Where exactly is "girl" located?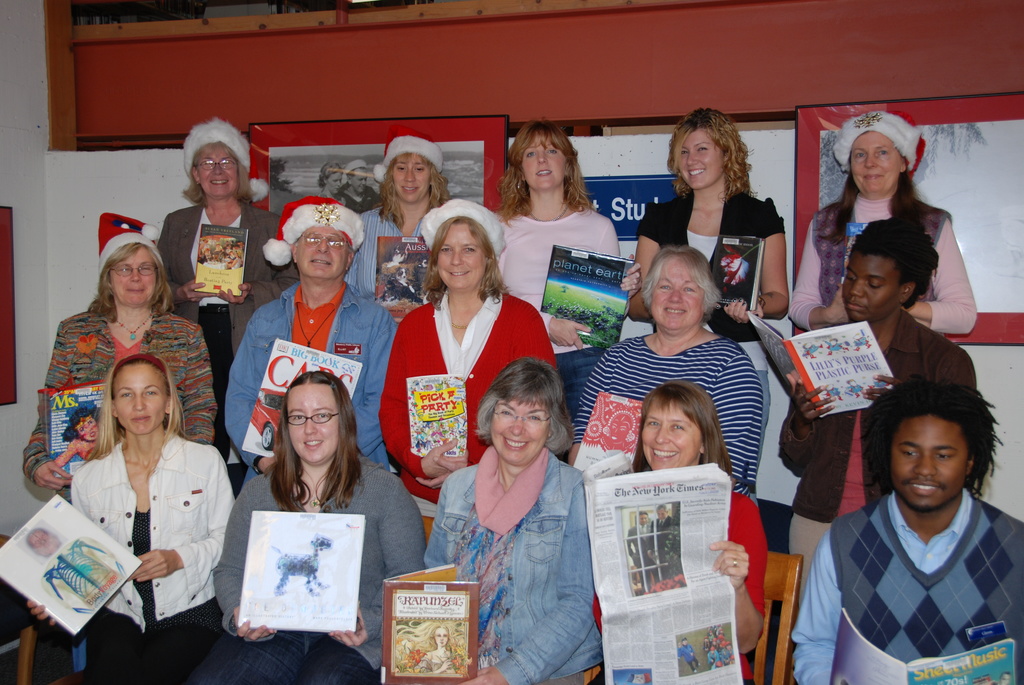
Its bounding box is 623:105:792:466.
